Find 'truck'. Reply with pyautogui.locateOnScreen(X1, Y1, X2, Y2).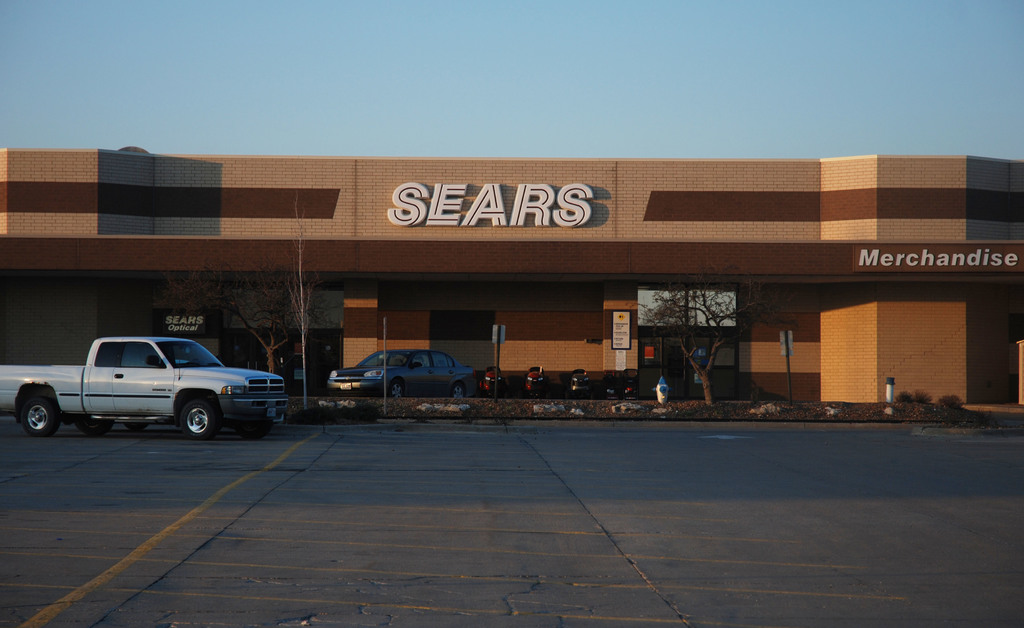
pyautogui.locateOnScreen(3, 336, 297, 442).
